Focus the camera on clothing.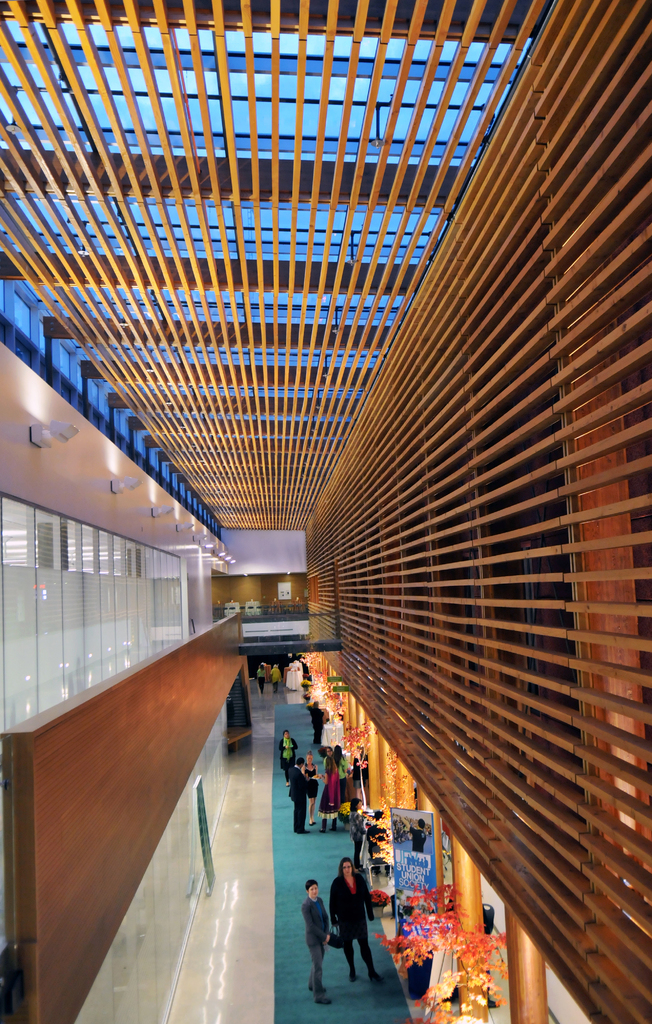
Focus region: 256,668,268,692.
